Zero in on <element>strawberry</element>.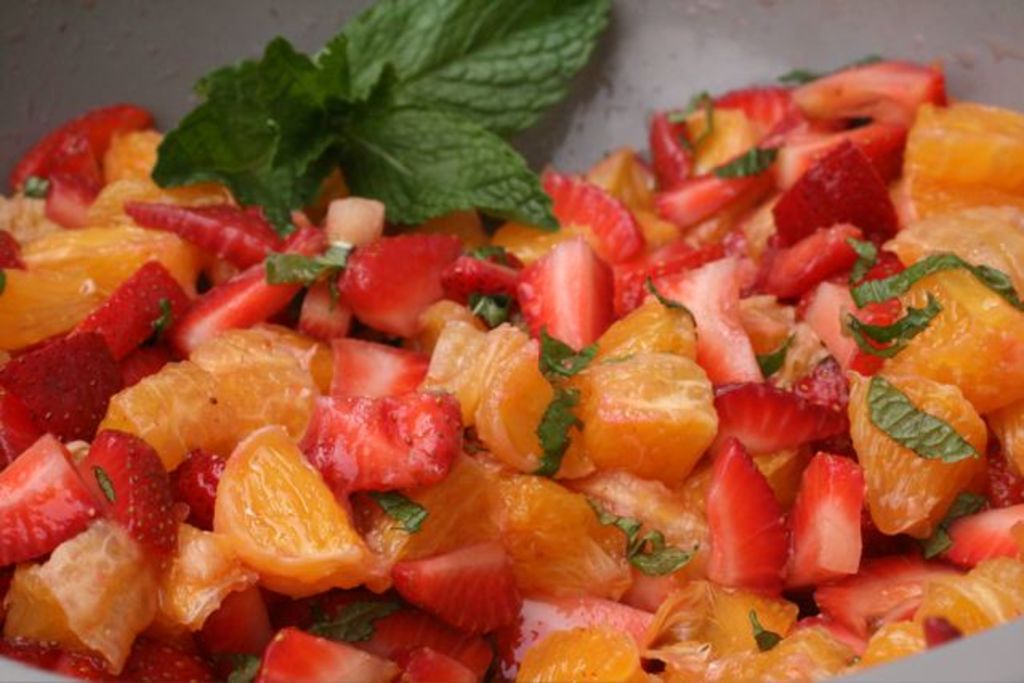
Zeroed in: {"x1": 296, "y1": 385, "x2": 460, "y2": 497}.
